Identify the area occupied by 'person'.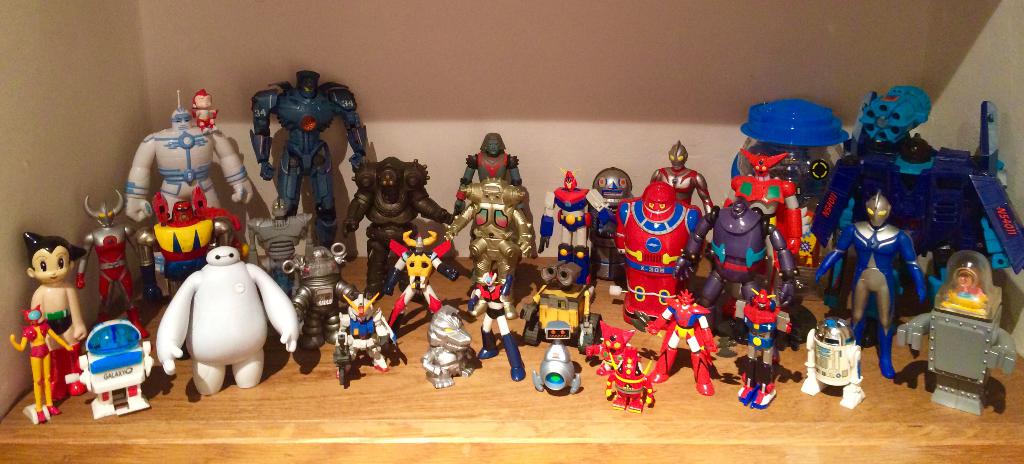
Area: locate(836, 174, 925, 366).
